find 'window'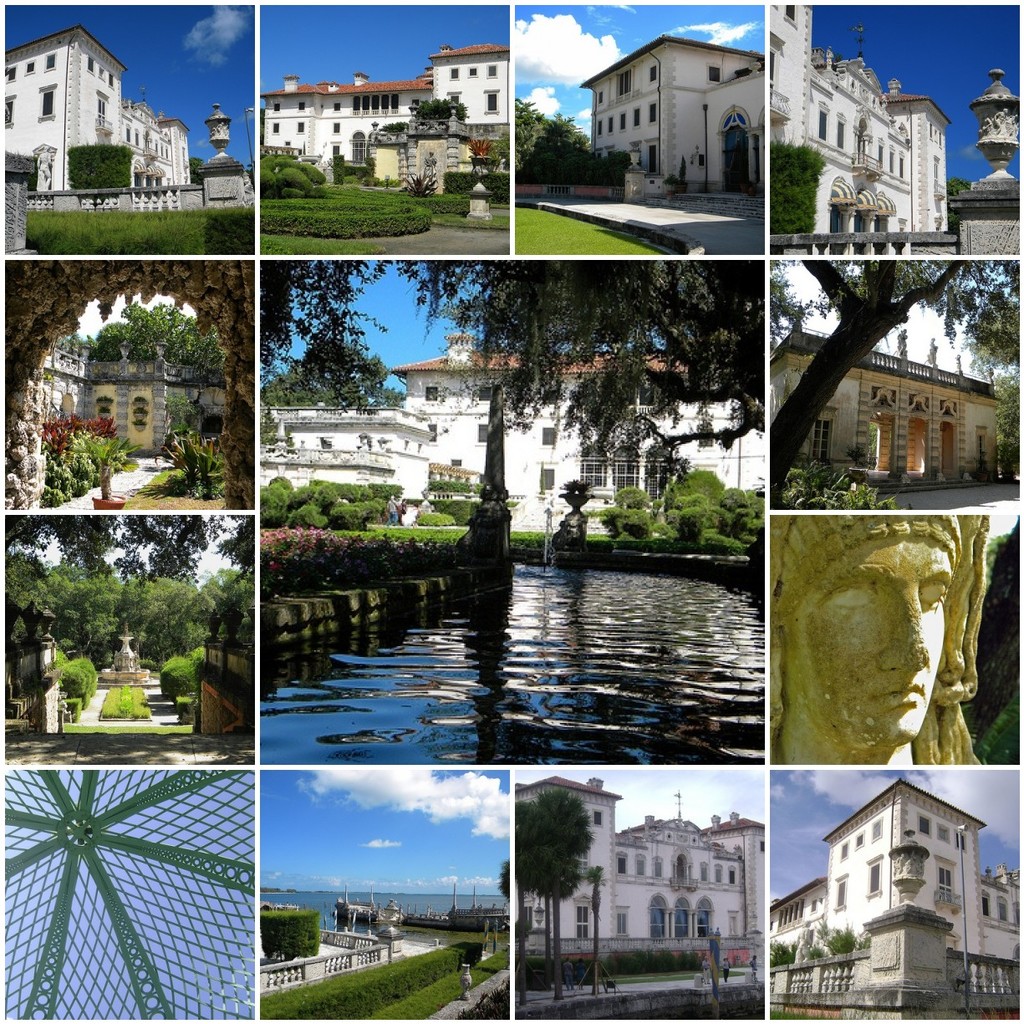
rect(784, 4, 797, 20)
